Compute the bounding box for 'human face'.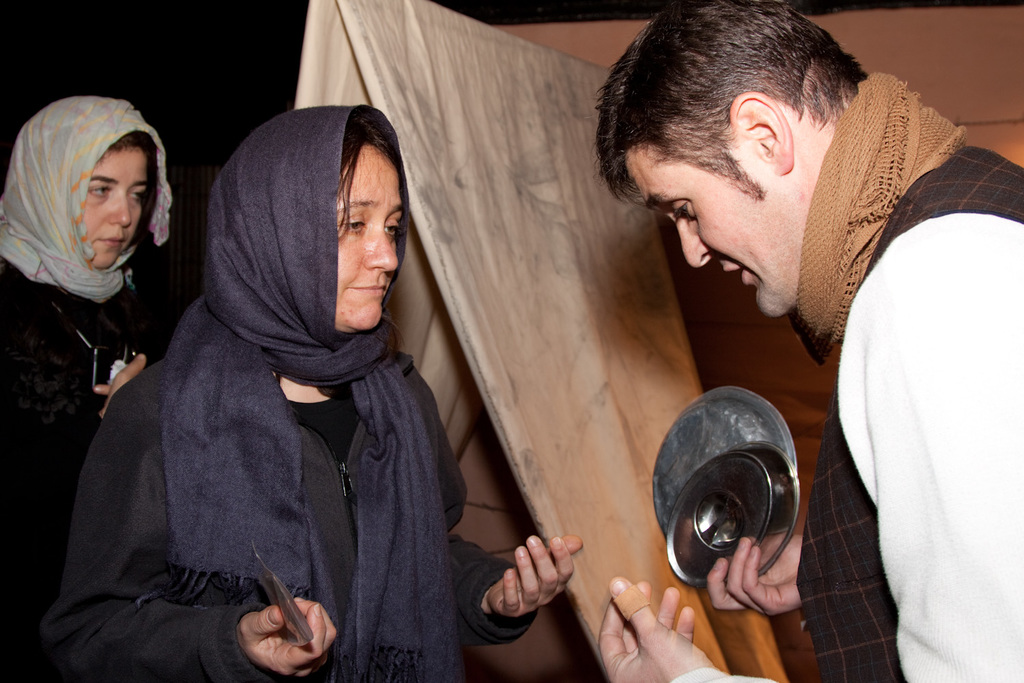
621/147/801/315.
